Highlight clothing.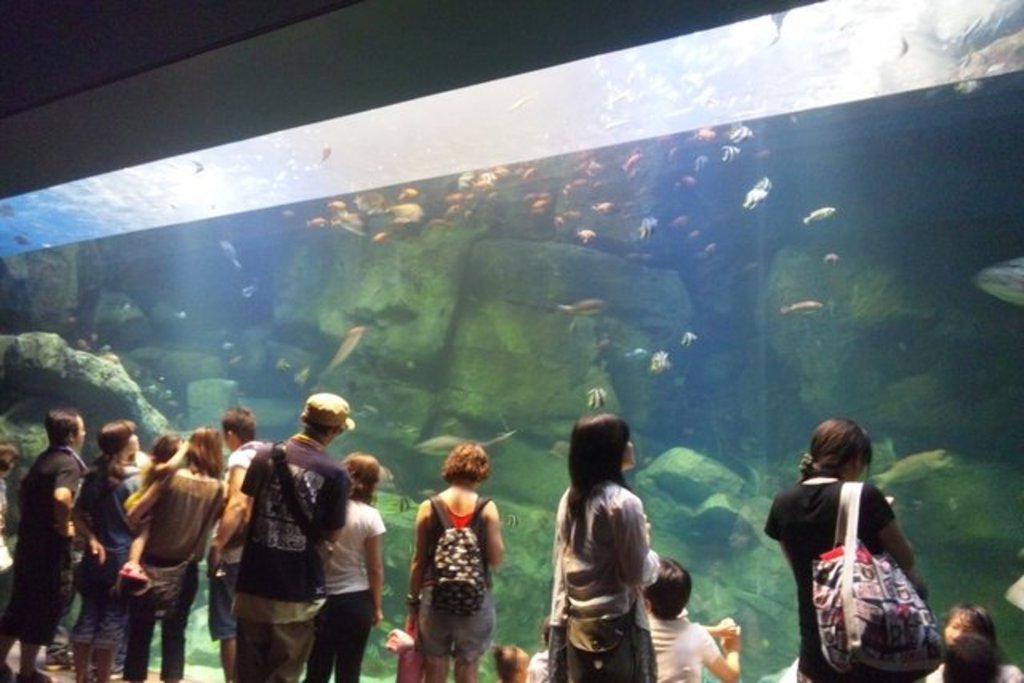
Highlighted region: <bbox>646, 614, 714, 681</bbox>.
